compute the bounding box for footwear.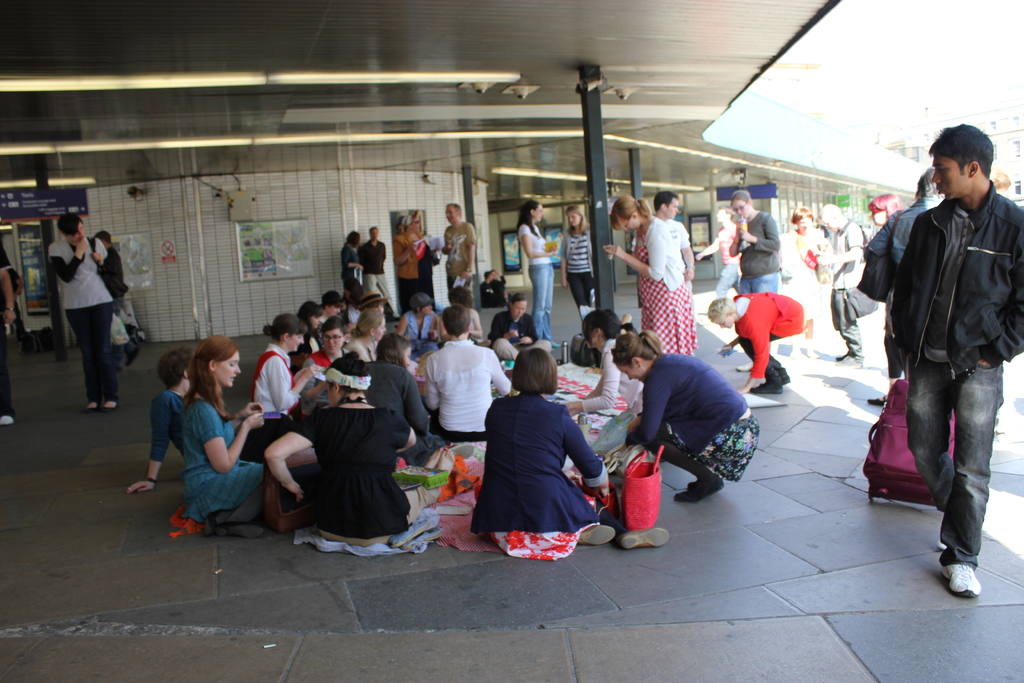
552,341,561,347.
